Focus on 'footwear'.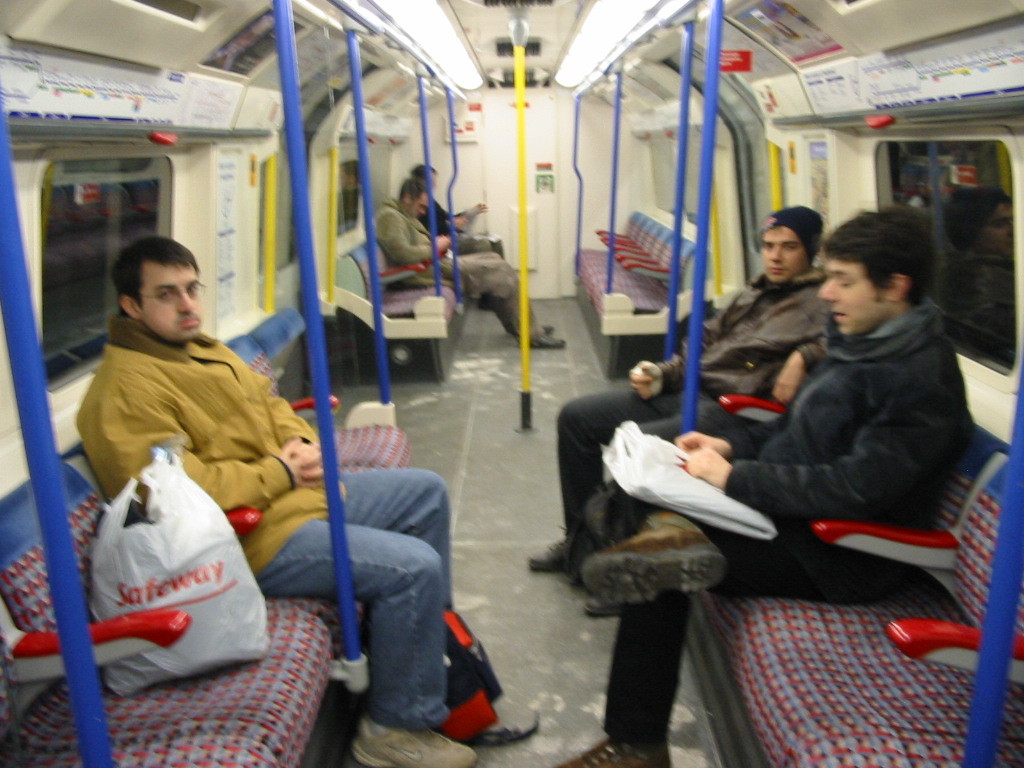
Focused at pyautogui.locateOnScreen(579, 506, 725, 608).
